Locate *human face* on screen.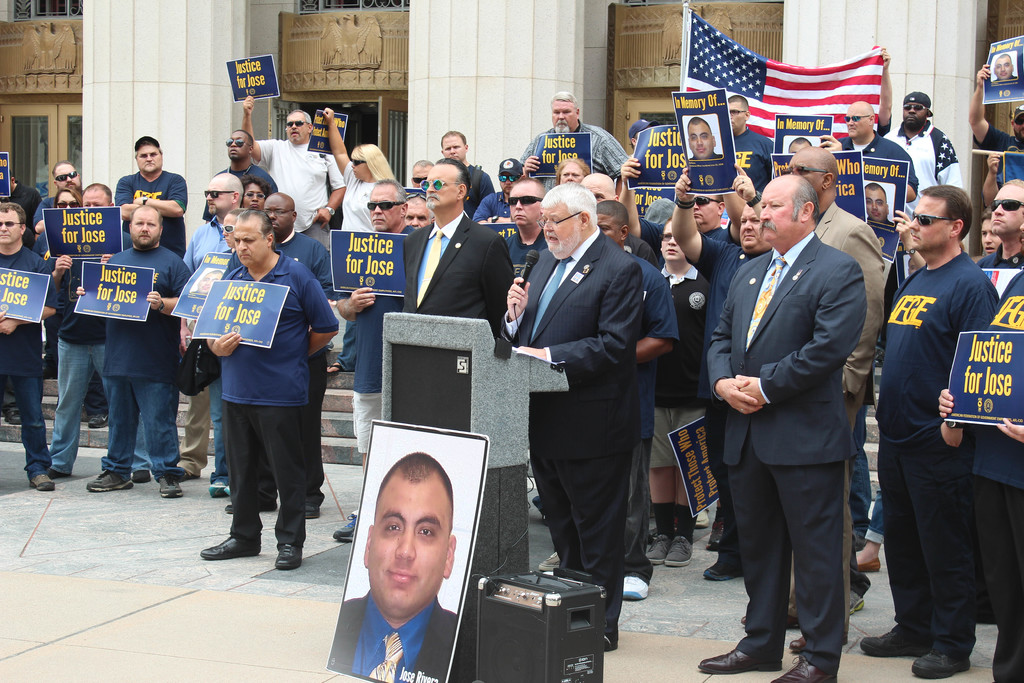
On screen at <bbox>225, 213, 234, 247</bbox>.
